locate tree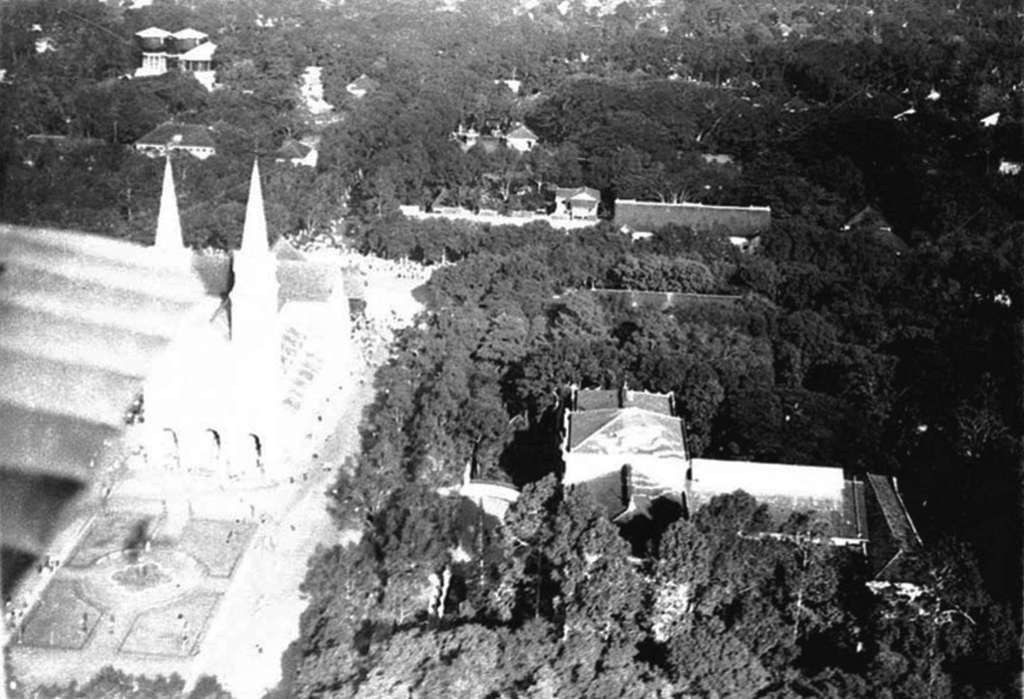
pyautogui.locateOnScreen(382, 510, 446, 563)
